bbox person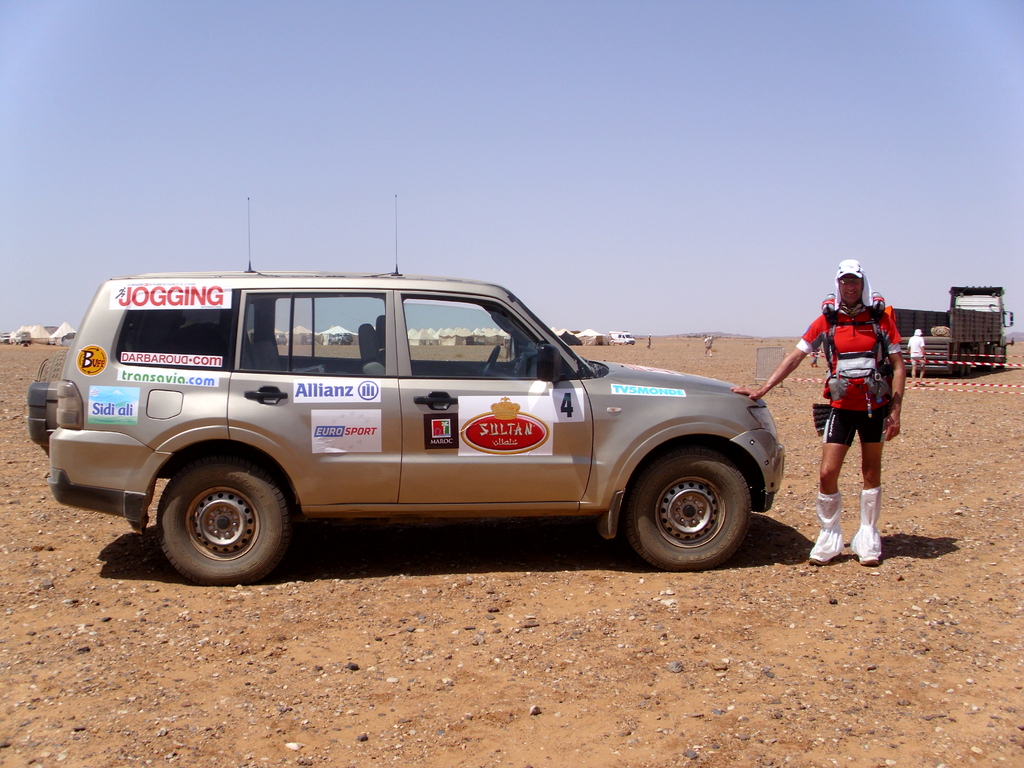
box=[809, 252, 909, 557]
